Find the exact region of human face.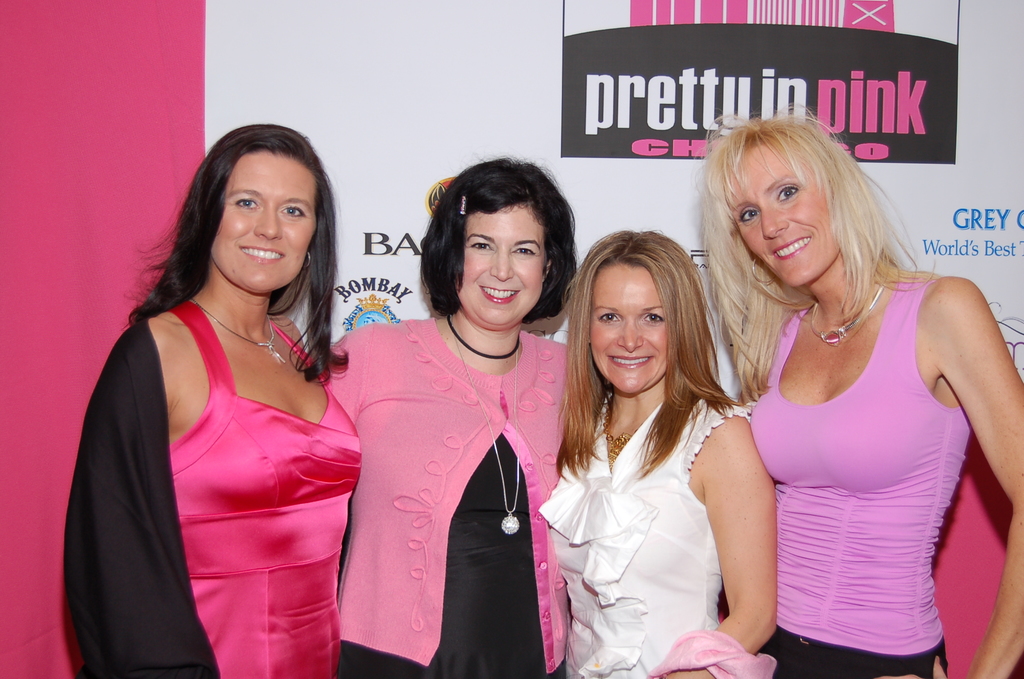
Exact region: box(586, 263, 670, 391).
